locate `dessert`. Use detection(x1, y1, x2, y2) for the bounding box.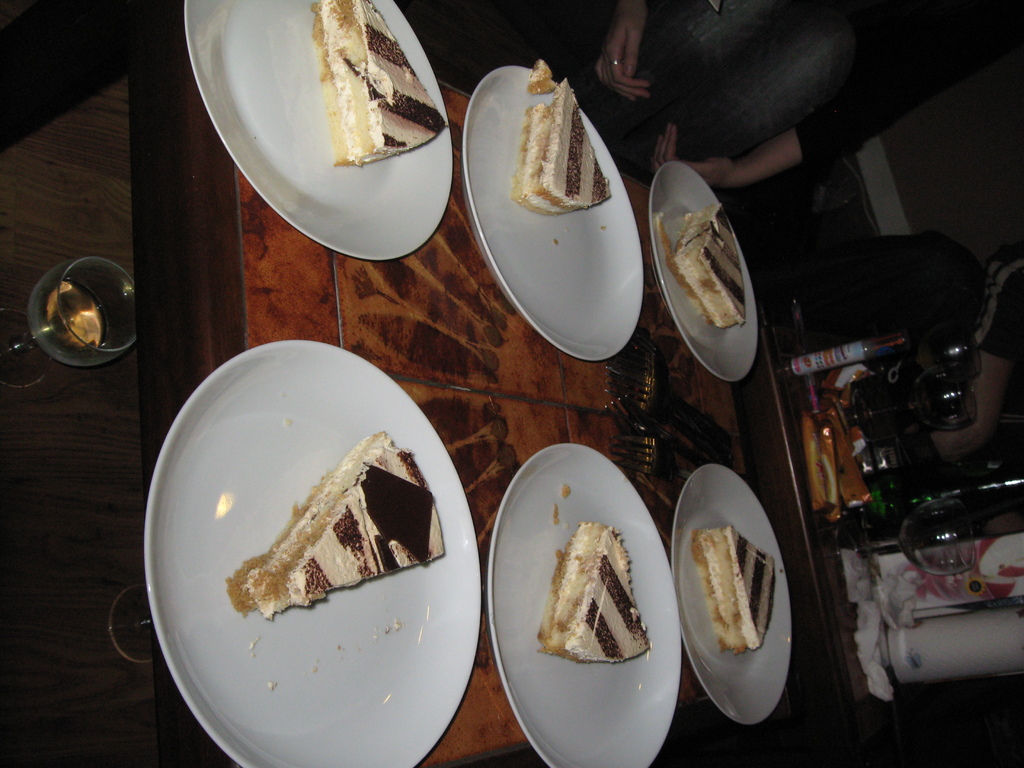
detection(535, 518, 652, 666).
